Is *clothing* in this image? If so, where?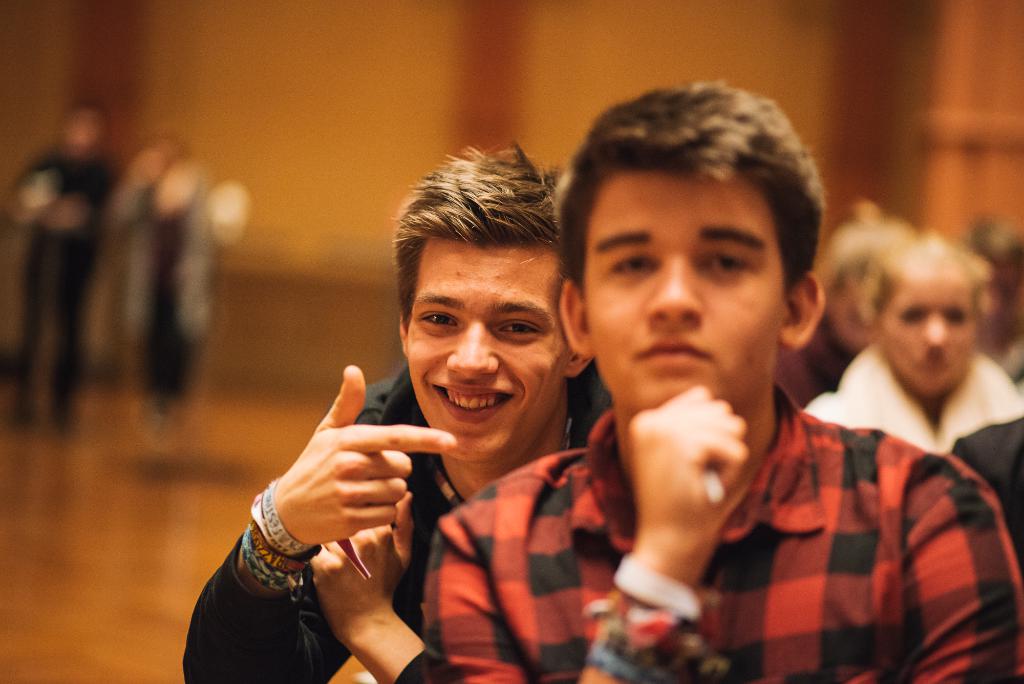
Yes, at [774, 318, 858, 410].
